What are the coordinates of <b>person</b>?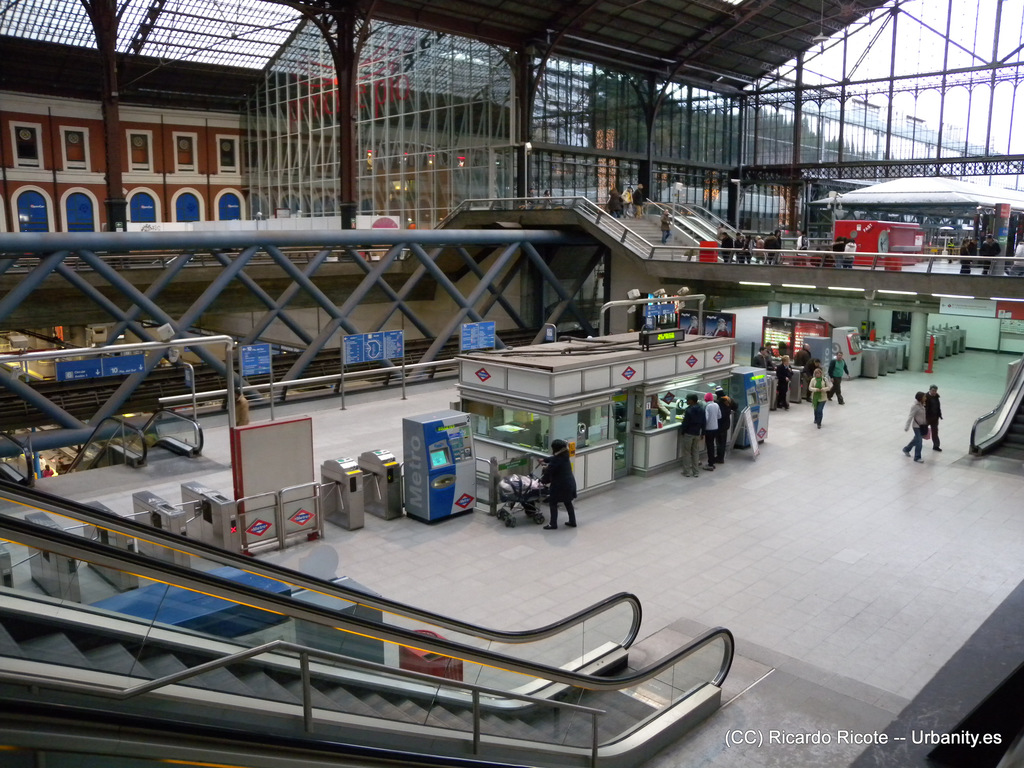
(x1=827, y1=349, x2=849, y2=404).
